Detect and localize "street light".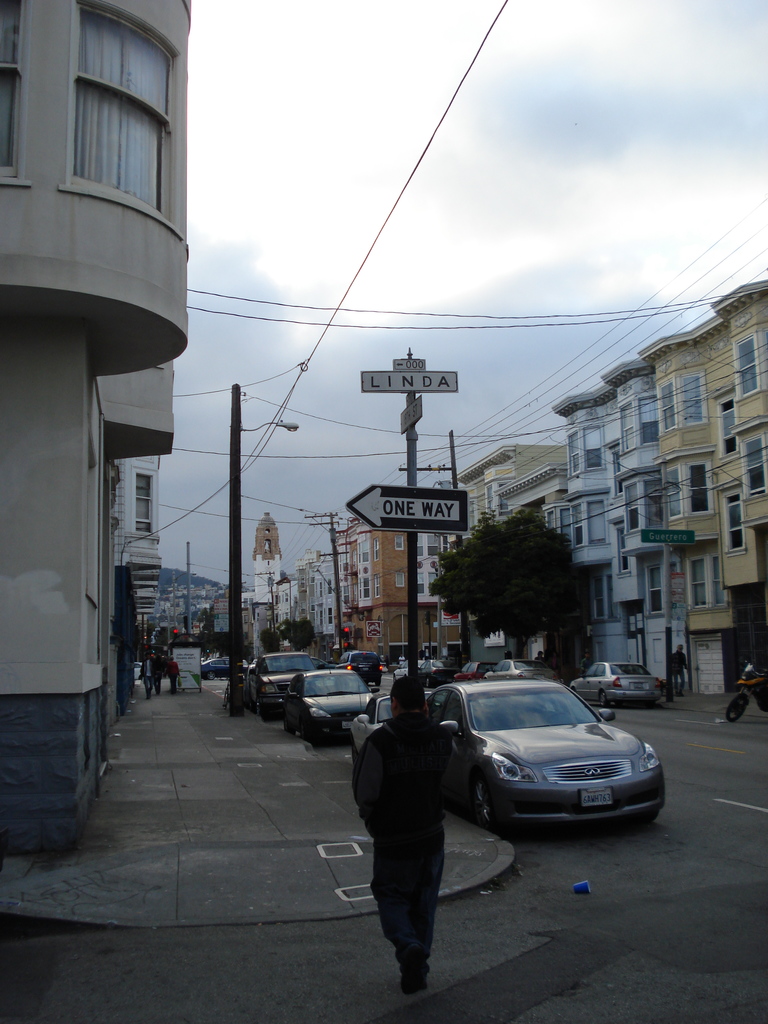
Localized at crop(268, 573, 296, 650).
